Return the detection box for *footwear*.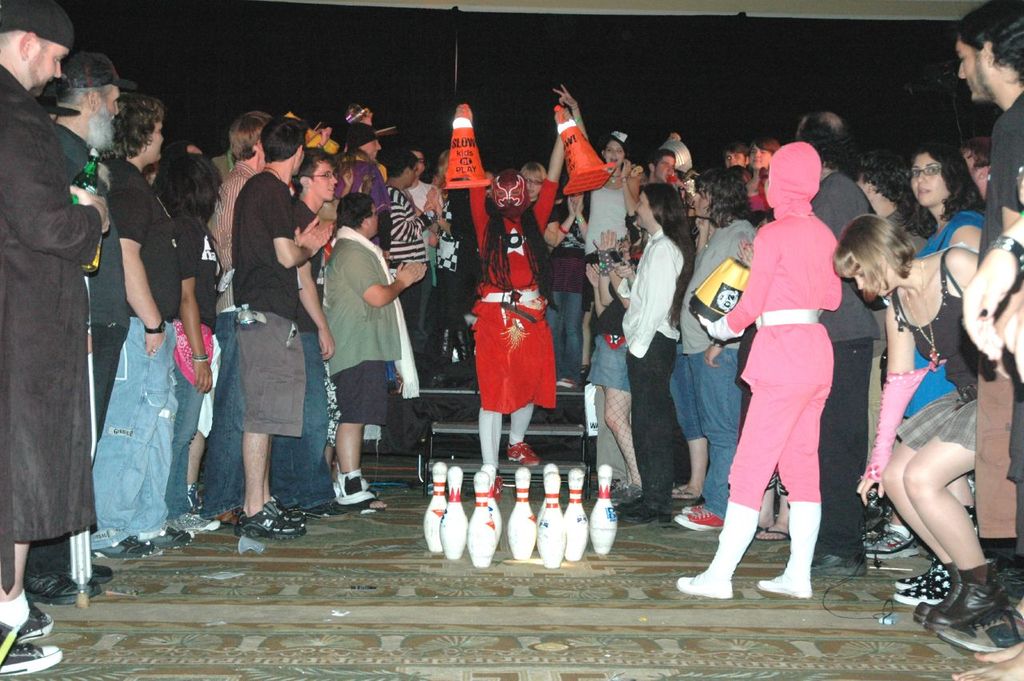
[left=756, top=502, right=816, bottom=599].
